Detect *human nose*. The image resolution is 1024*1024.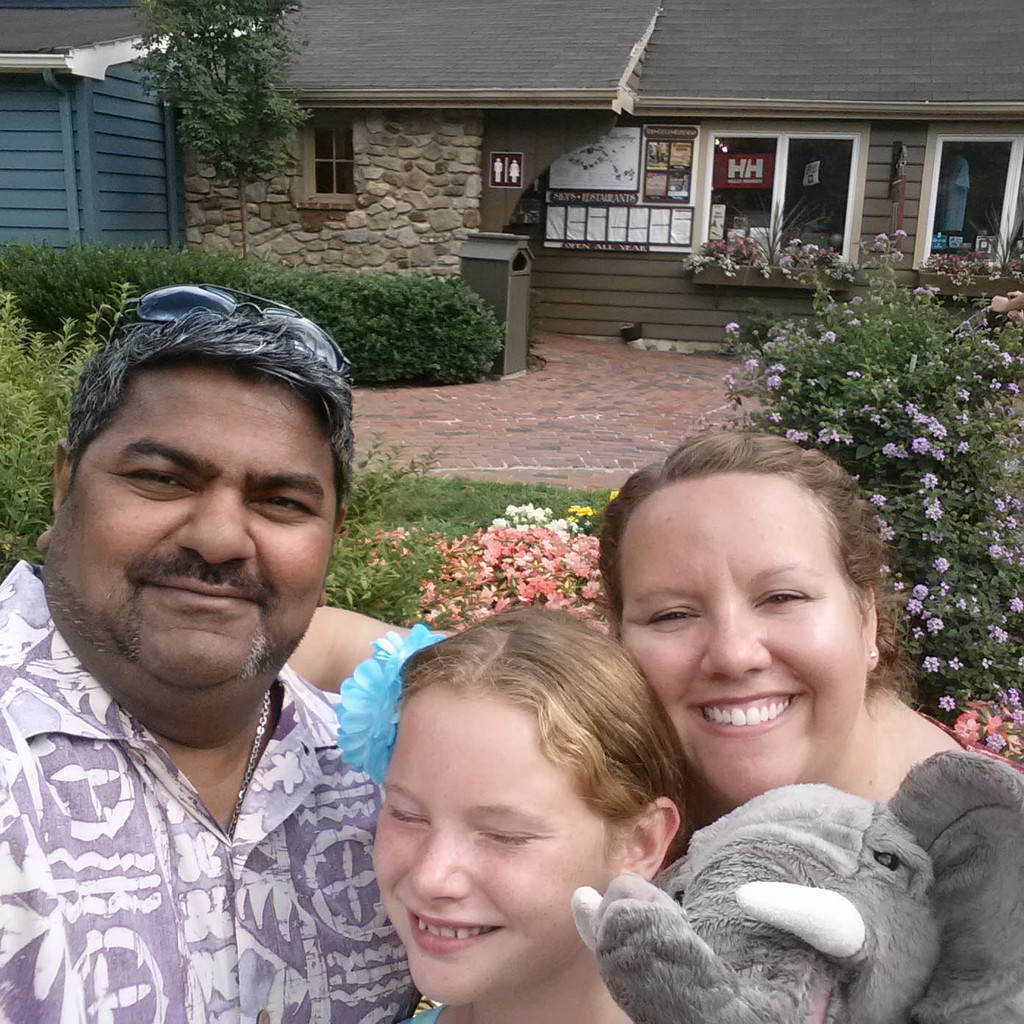
box=[413, 829, 473, 906].
